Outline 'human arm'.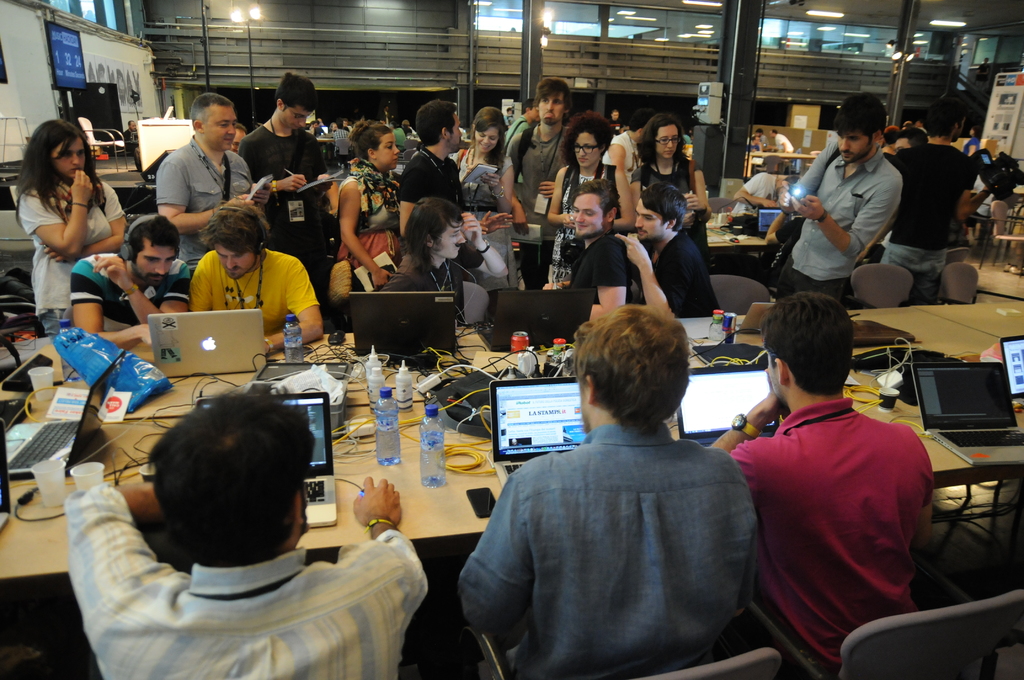
Outline: (327, 176, 391, 287).
